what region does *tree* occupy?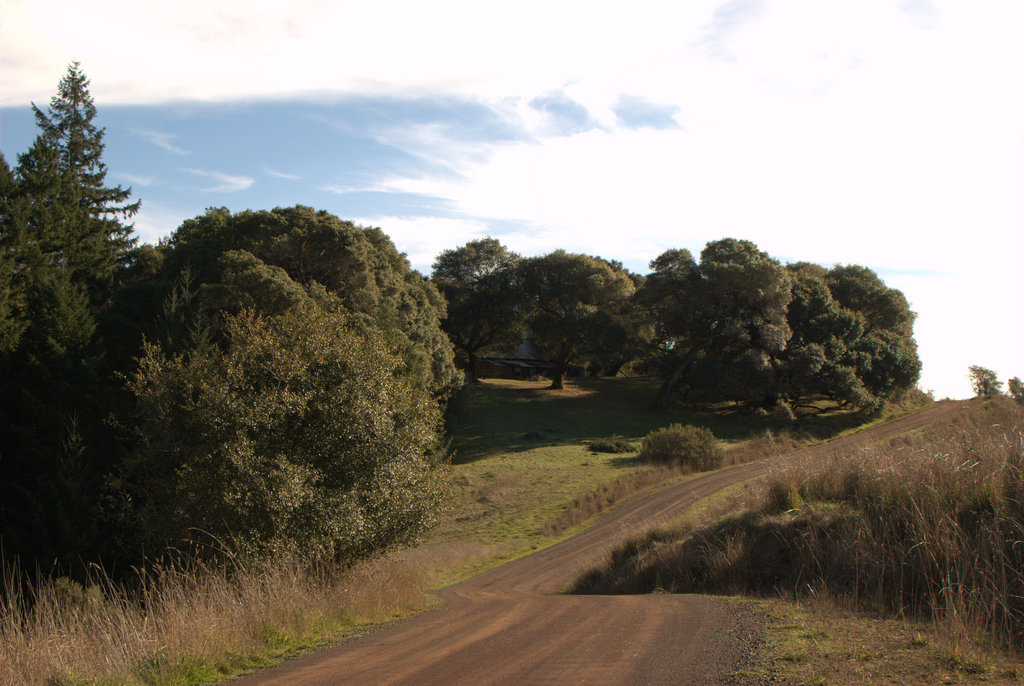
rect(428, 234, 535, 379).
